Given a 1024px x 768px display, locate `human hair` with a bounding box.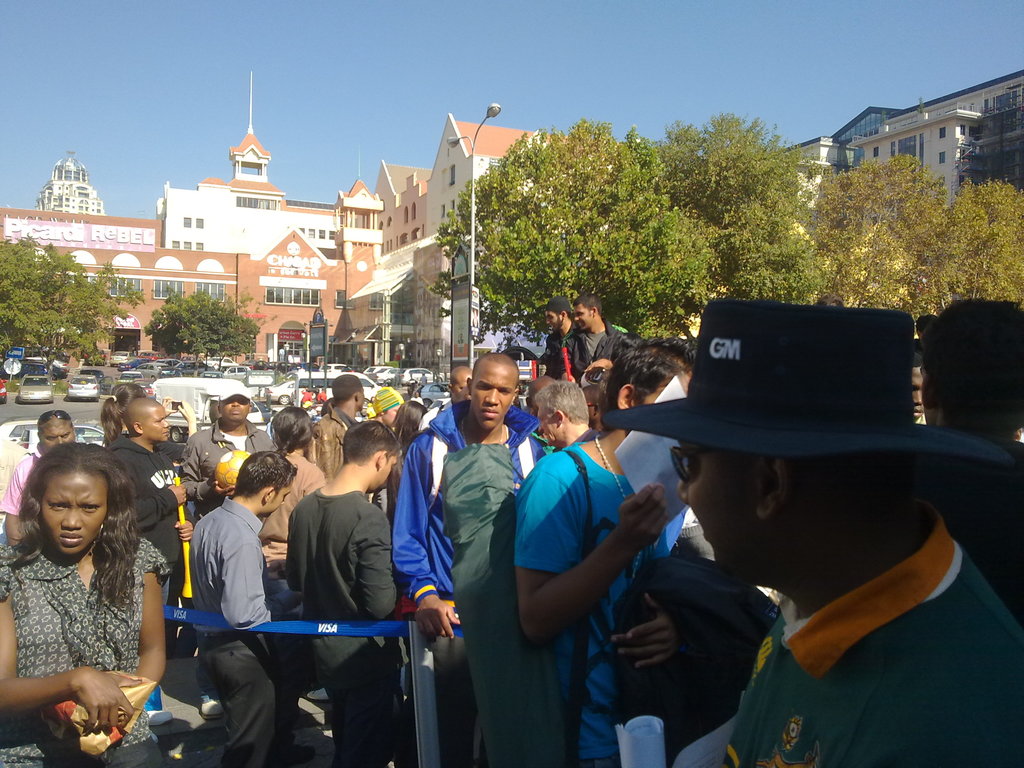
Located: bbox(269, 407, 314, 458).
